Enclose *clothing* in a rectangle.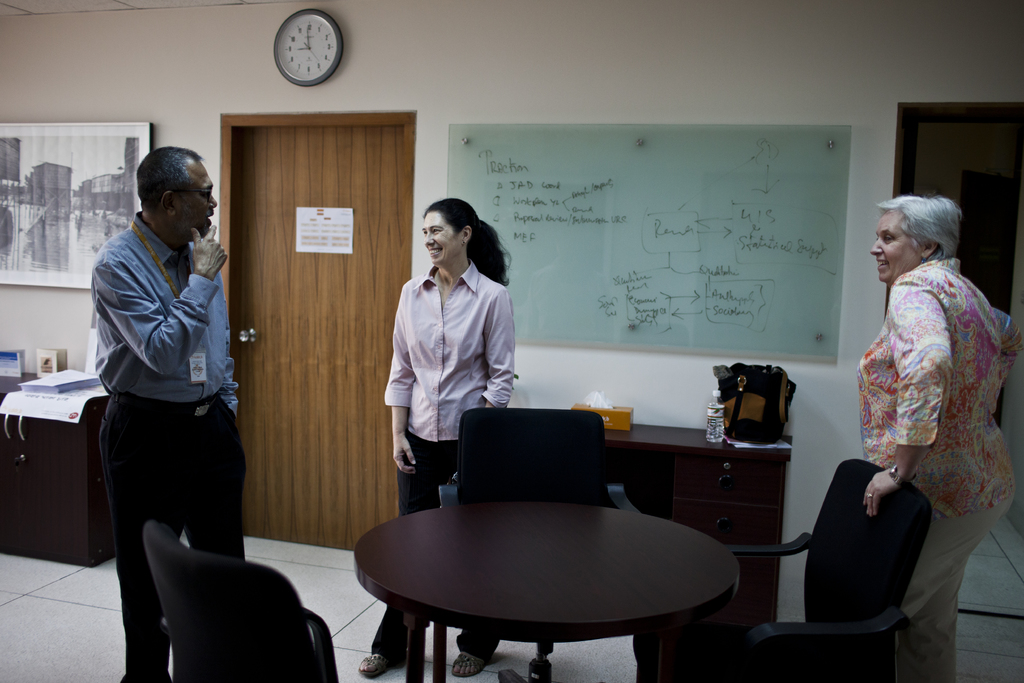
select_region(832, 258, 1020, 682).
